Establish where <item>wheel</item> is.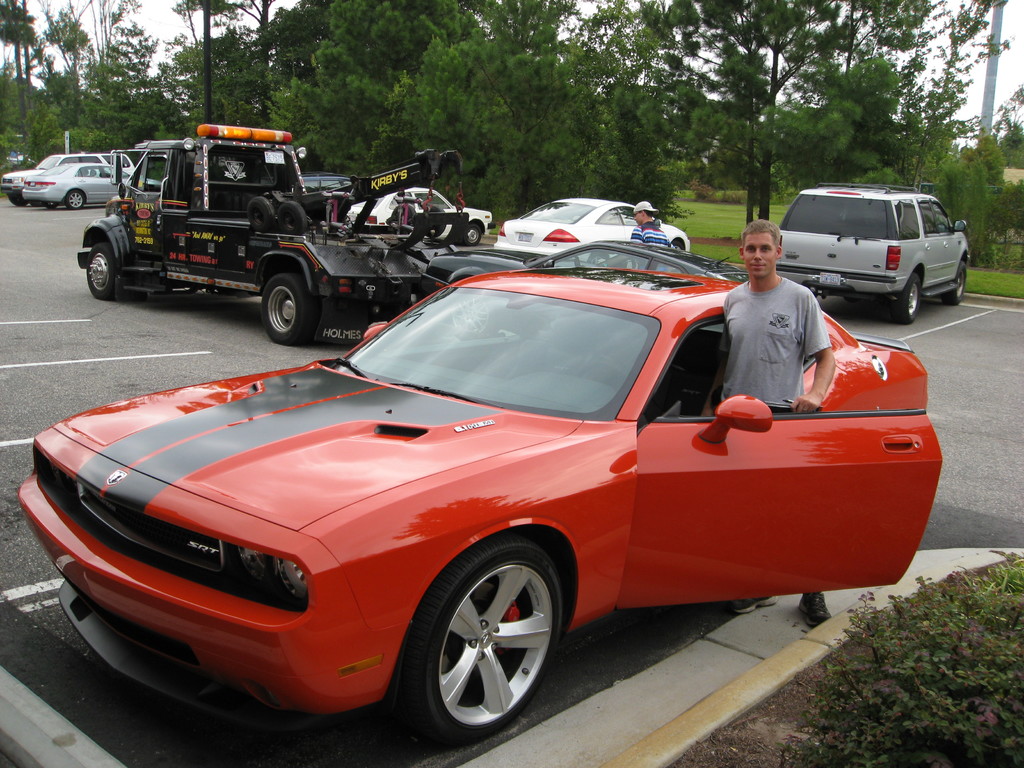
Established at l=67, t=190, r=84, b=210.
